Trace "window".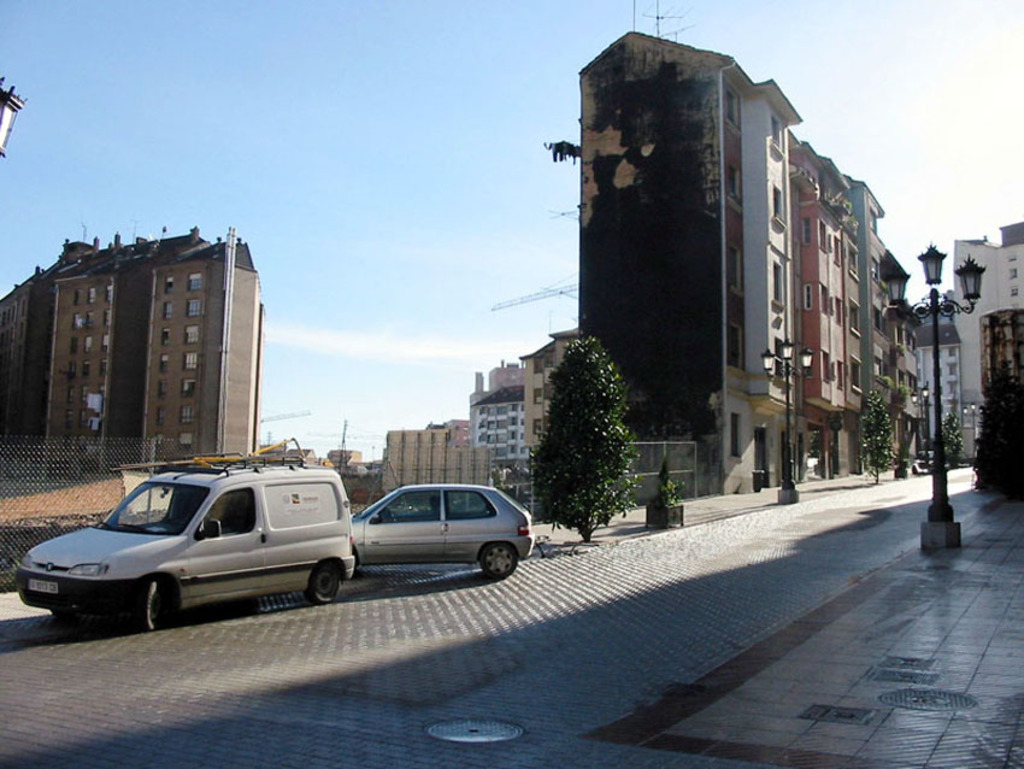
Traced to bbox=(801, 213, 807, 251).
